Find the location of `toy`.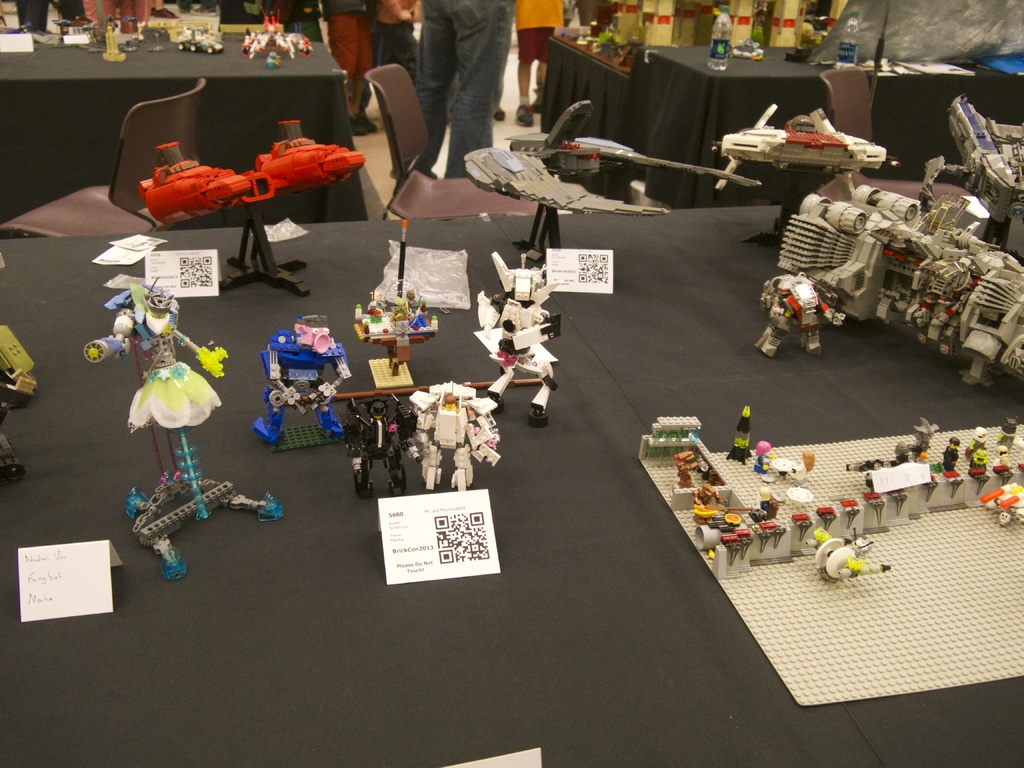
Location: (left=371, top=223, right=413, bottom=388).
